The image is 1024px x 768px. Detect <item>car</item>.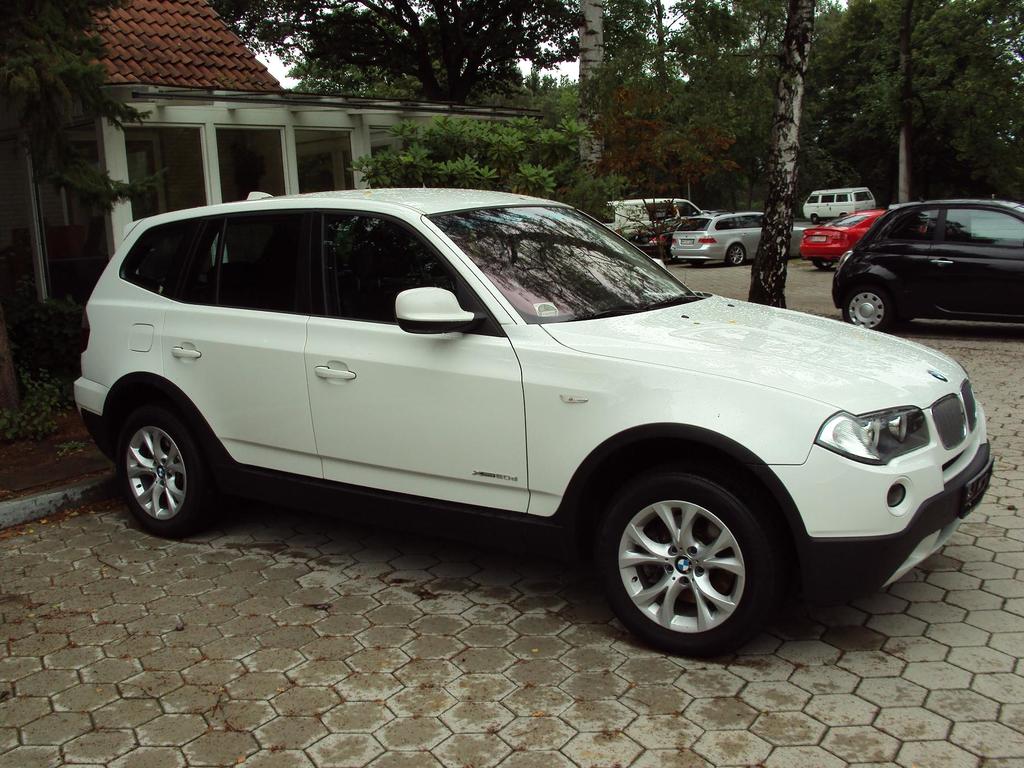
Detection: detection(584, 192, 724, 244).
